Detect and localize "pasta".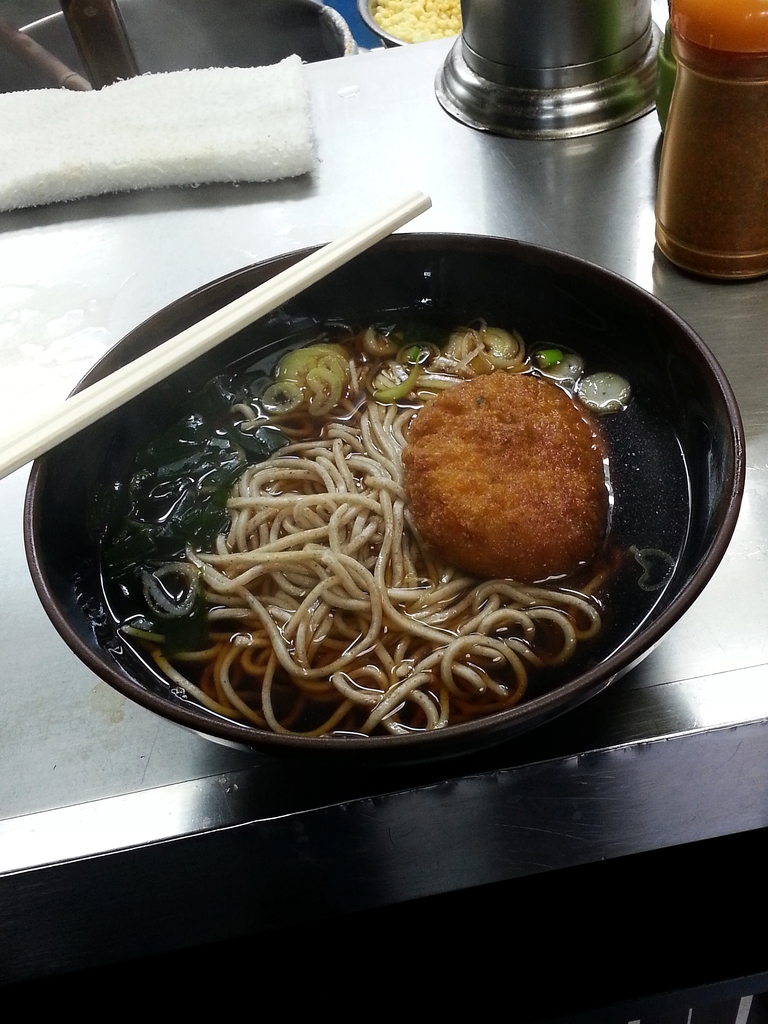
Localized at <bbox>138, 323, 623, 732</bbox>.
